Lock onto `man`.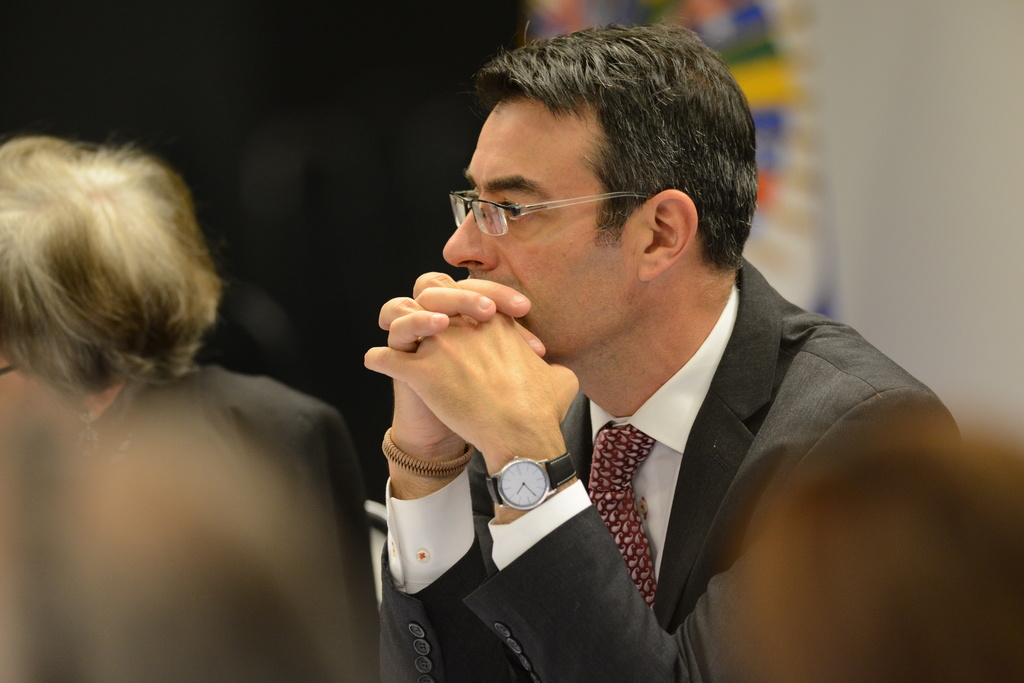
Locked: l=0, t=131, r=374, b=682.
